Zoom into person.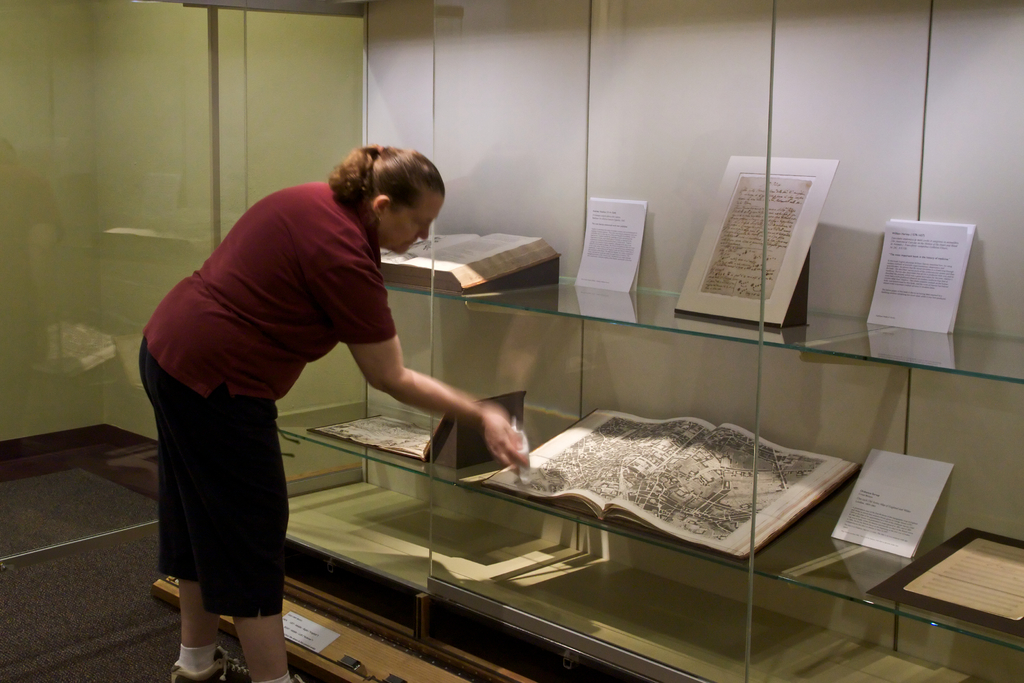
Zoom target: rect(129, 122, 476, 660).
